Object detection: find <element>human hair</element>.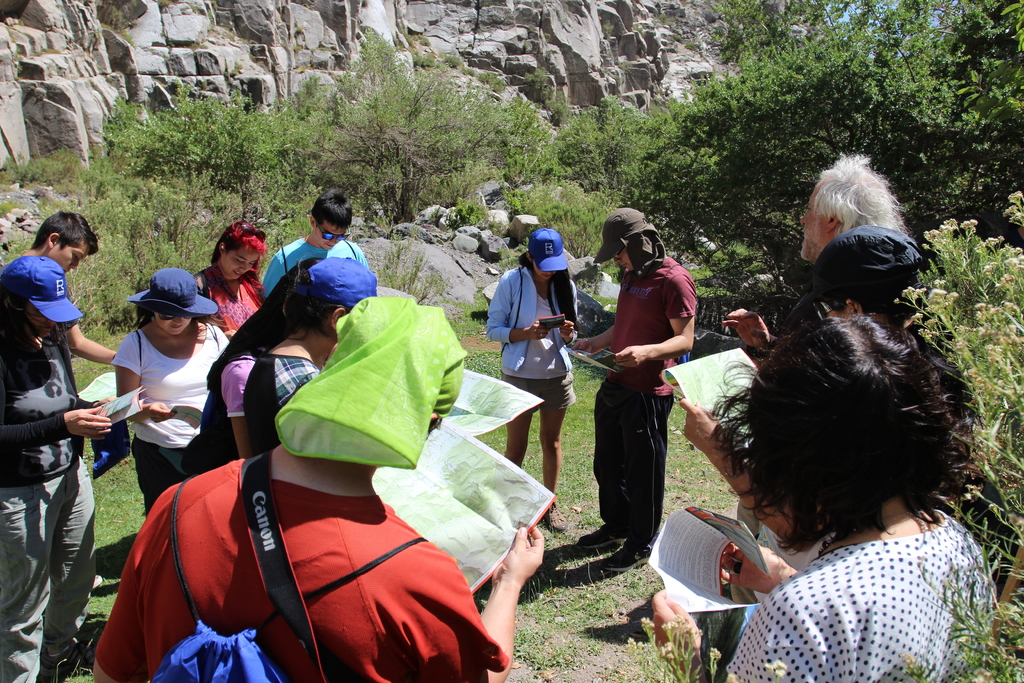
bbox=[29, 210, 99, 270].
